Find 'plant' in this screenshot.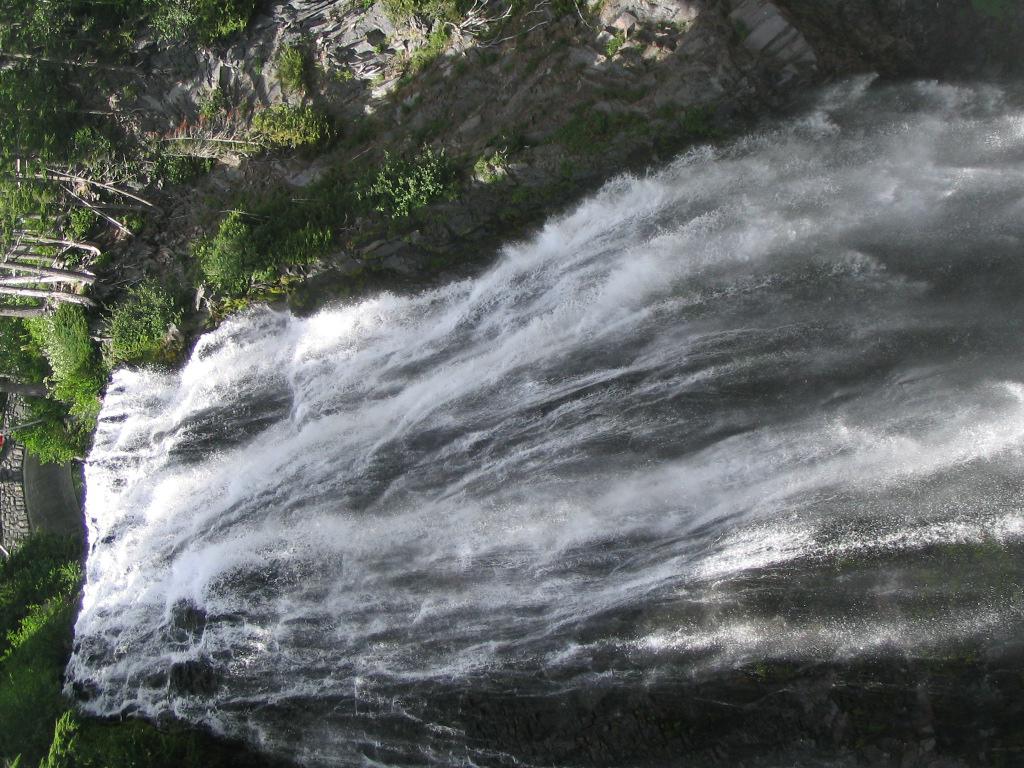
The bounding box for 'plant' is left=391, top=0, right=484, bottom=89.
